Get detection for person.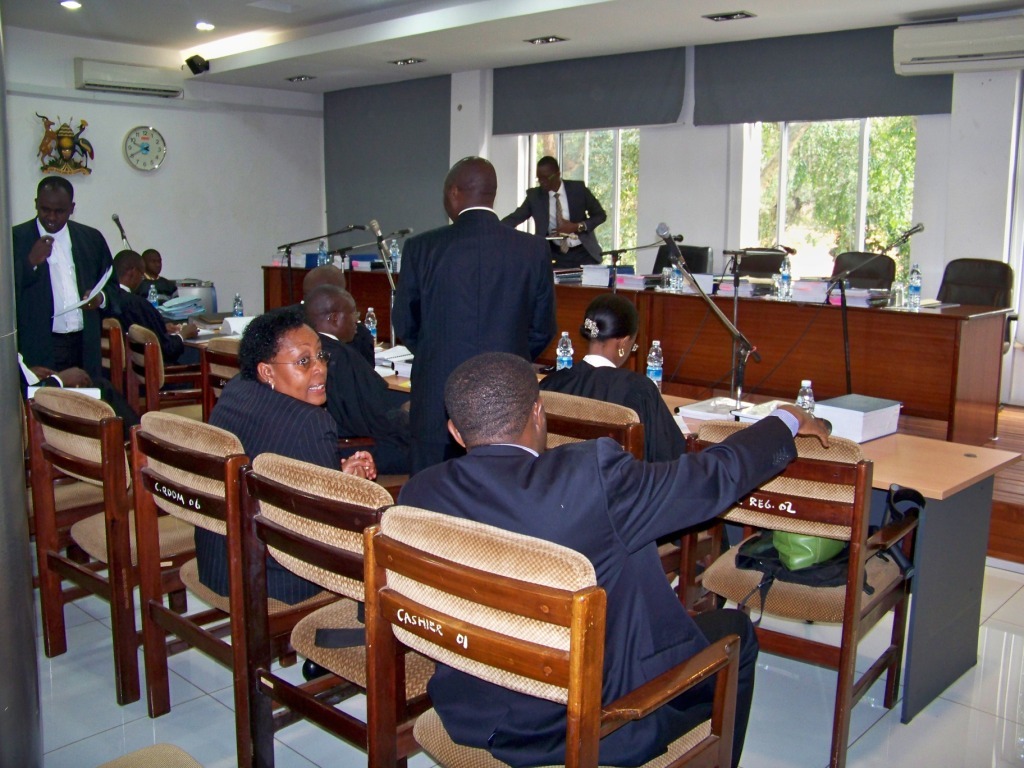
Detection: 390:353:837:767.
